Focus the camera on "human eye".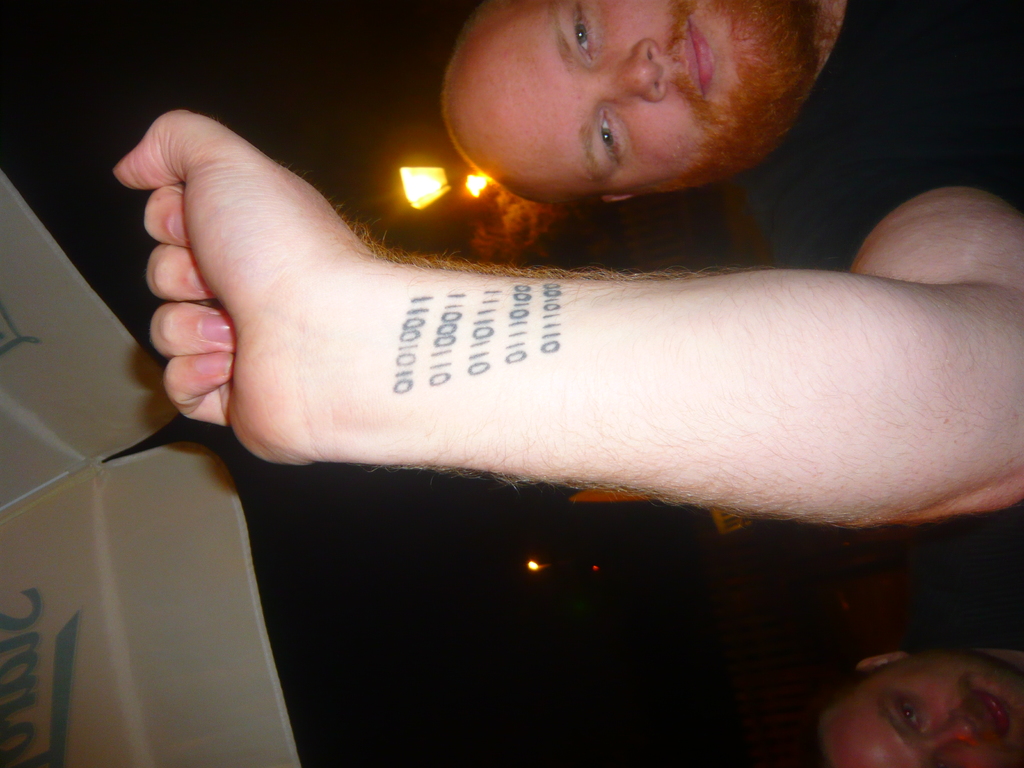
Focus region: pyautogui.locateOnScreen(585, 106, 626, 173).
